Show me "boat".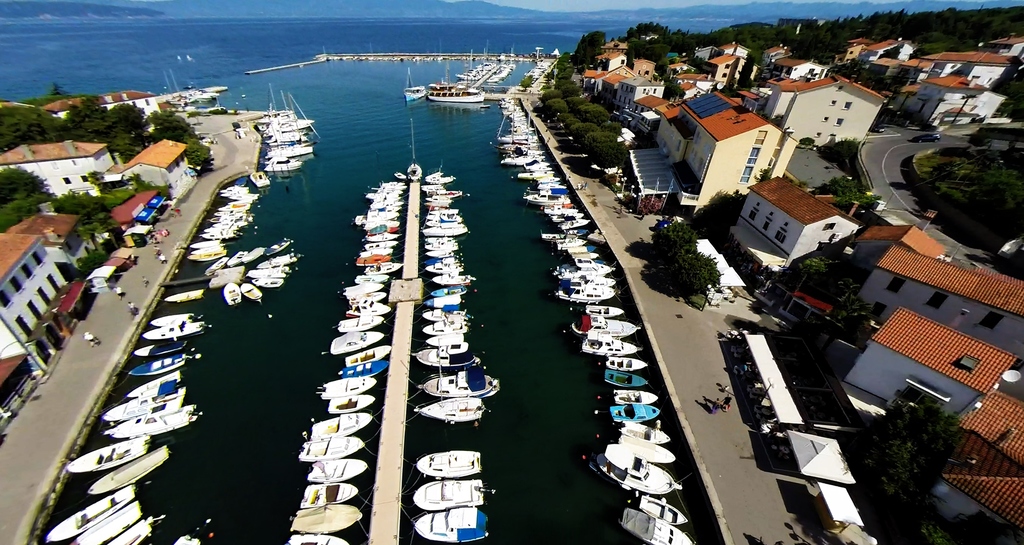
"boat" is here: bbox=(578, 329, 637, 359).
